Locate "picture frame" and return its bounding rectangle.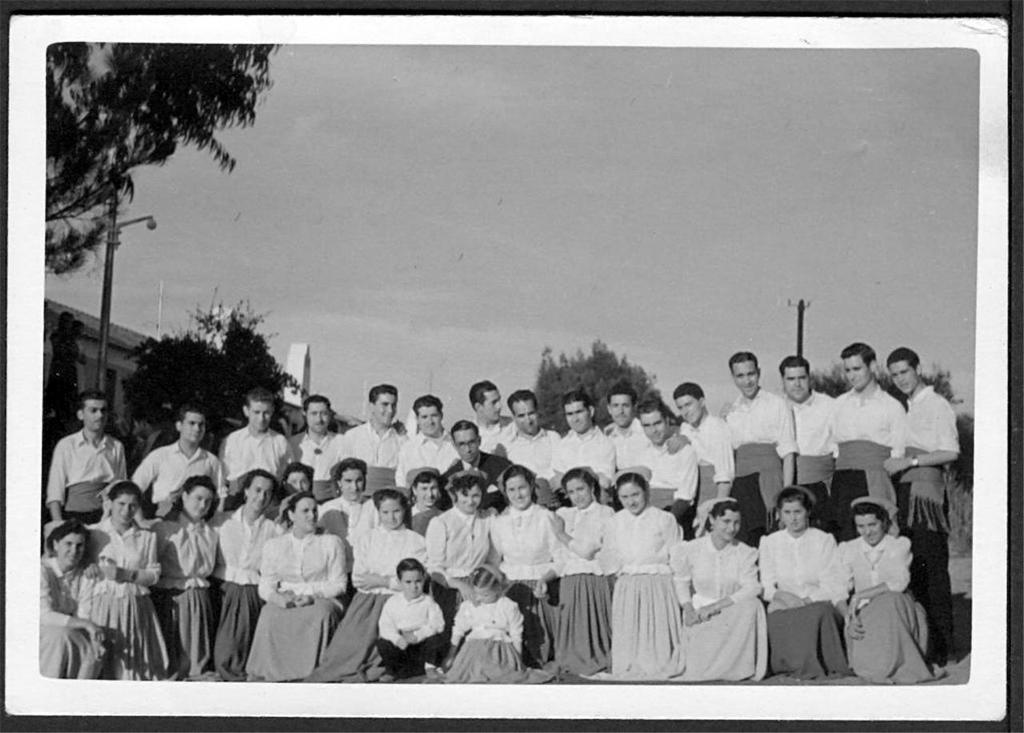
(5,0,1023,732).
